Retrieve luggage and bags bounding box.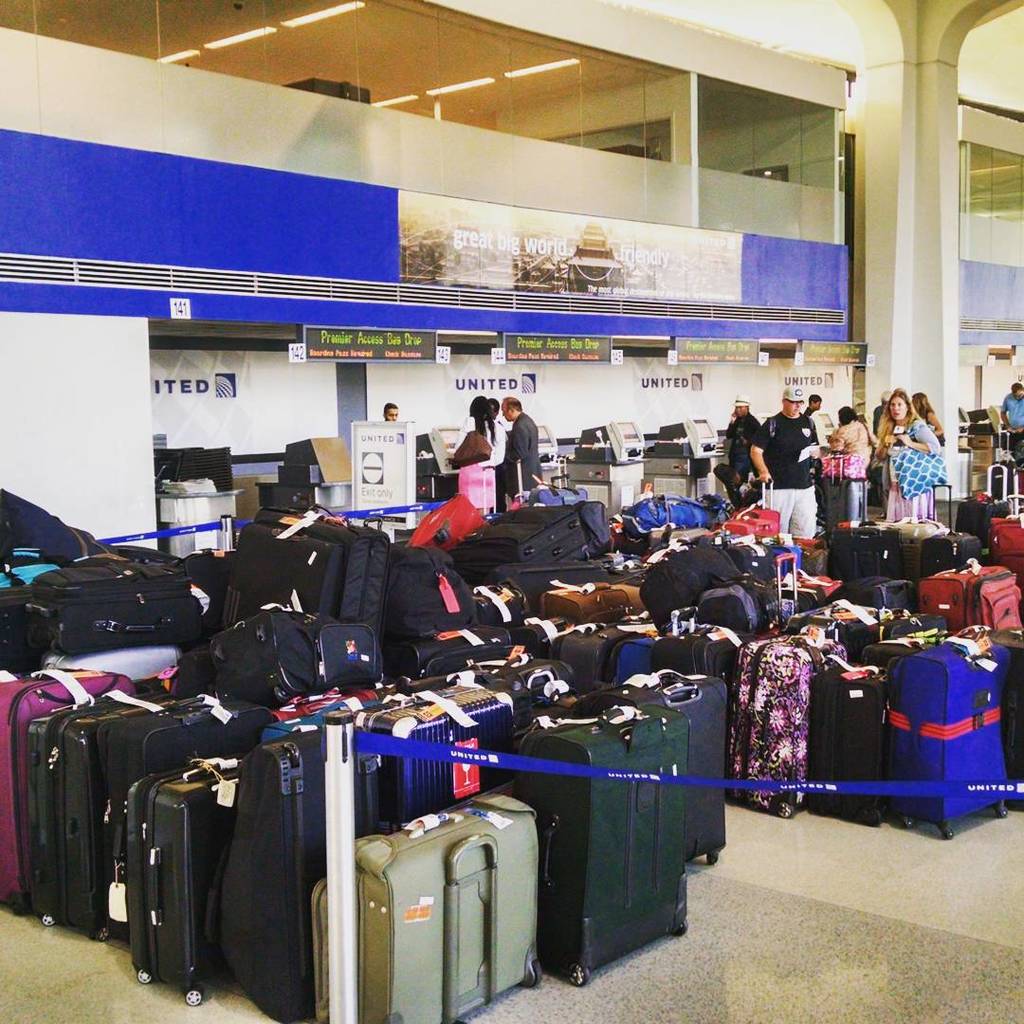
Bounding box: select_region(921, 559, 1020, 631).
